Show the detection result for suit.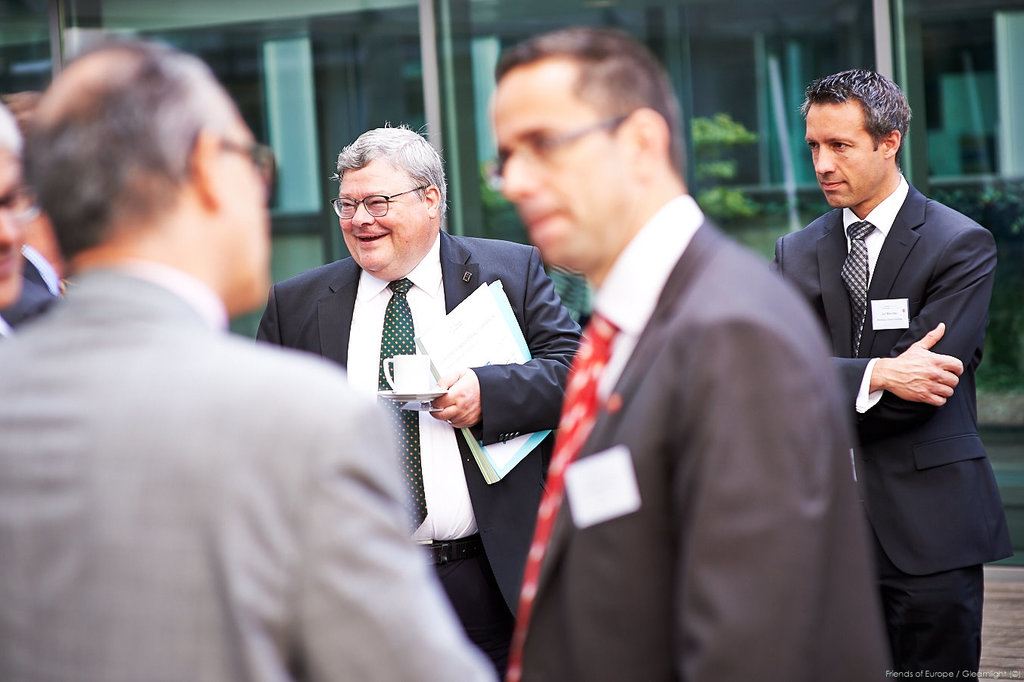
x1=256 y1=229 x2=580 y2=681.
